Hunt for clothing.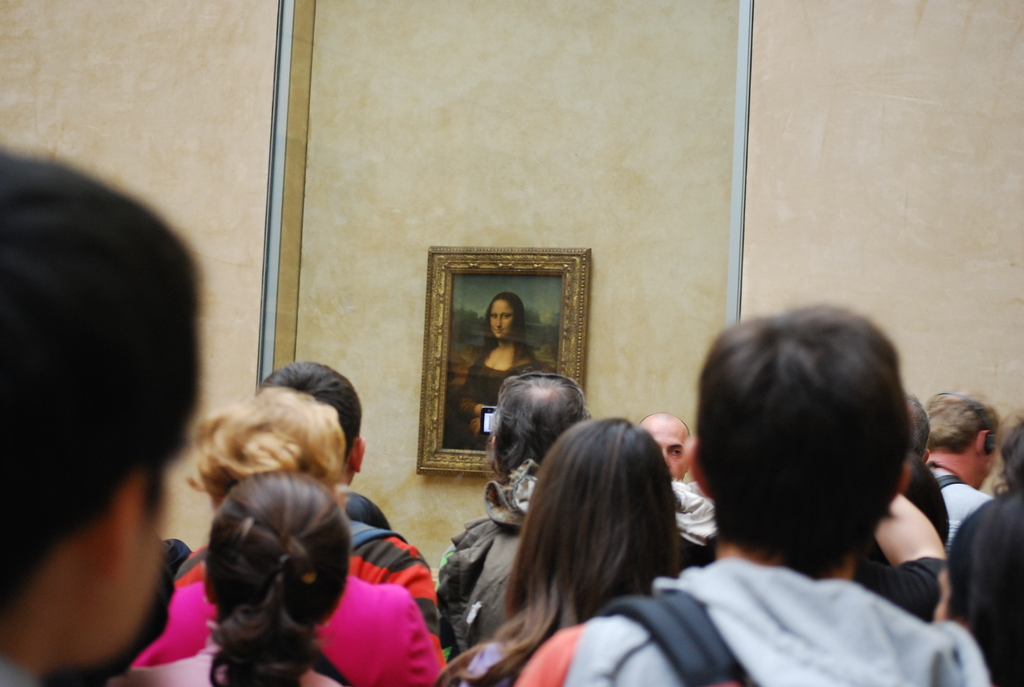
Hunted down at 935,490,1022,686.
